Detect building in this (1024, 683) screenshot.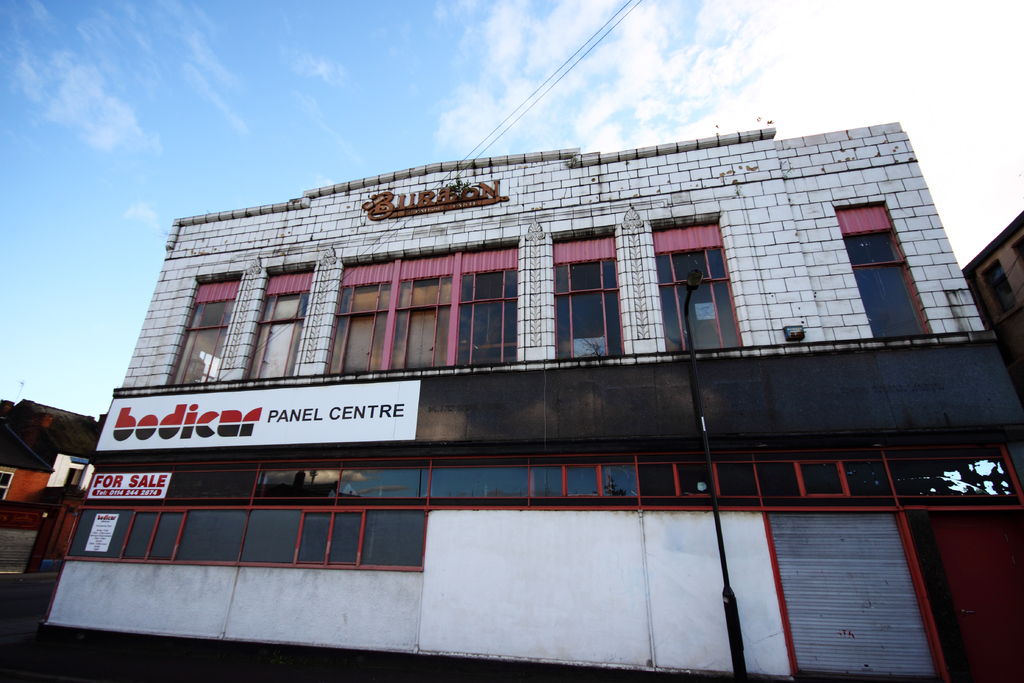
Detection: 0,400,101,533.
